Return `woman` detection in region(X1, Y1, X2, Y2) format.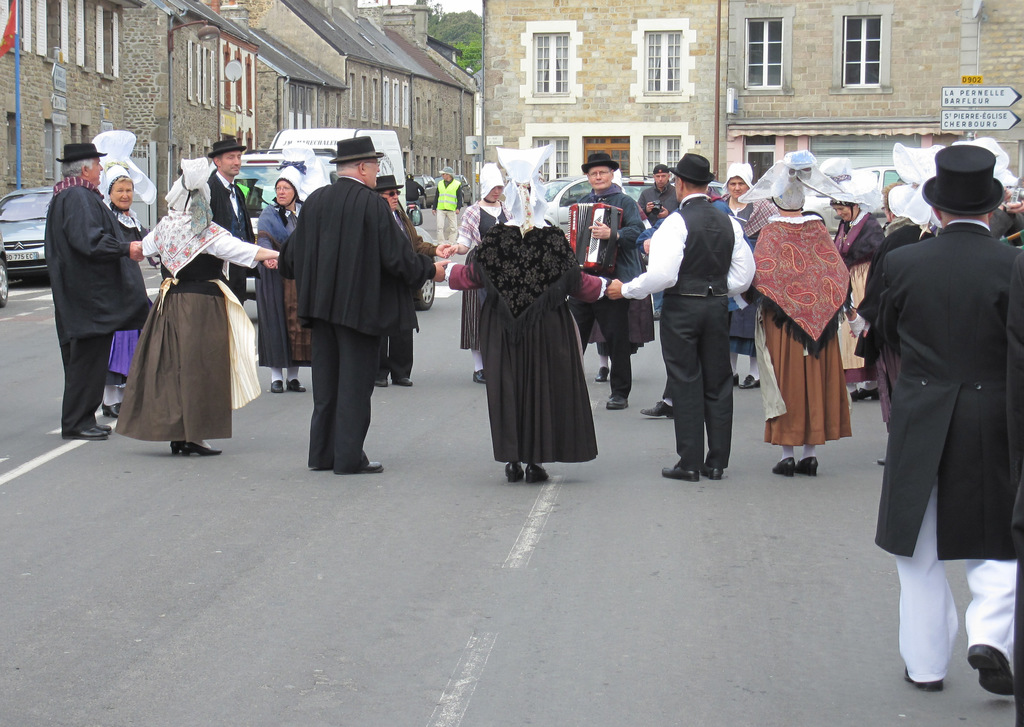
region(756, 179, 857, 464).
